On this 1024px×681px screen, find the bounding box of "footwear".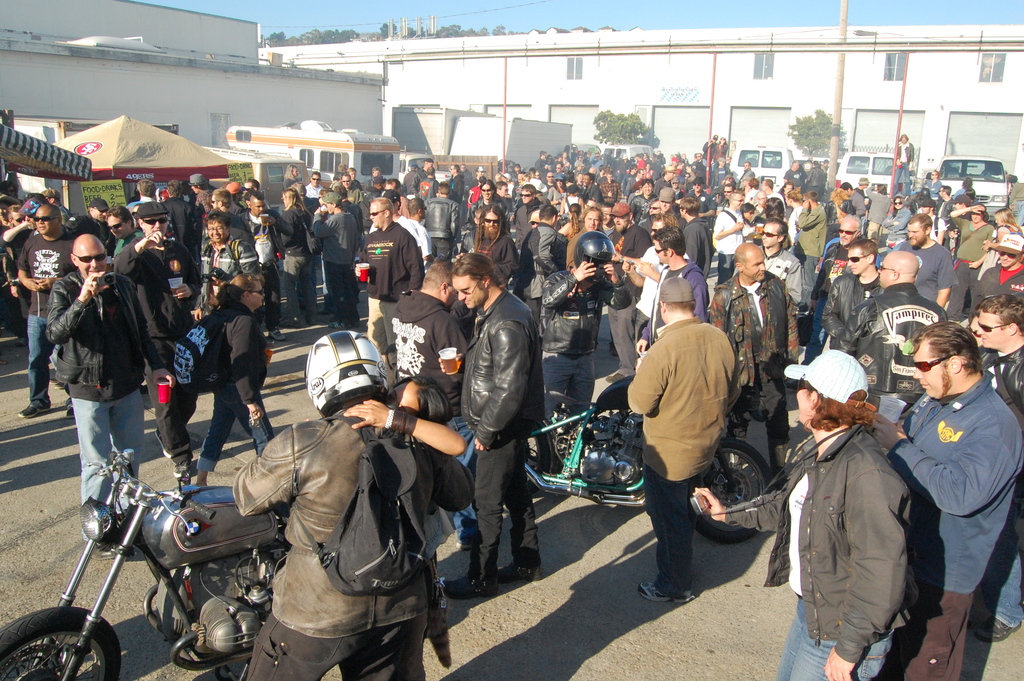
Bounding box: 330, 320, 346, 330.
